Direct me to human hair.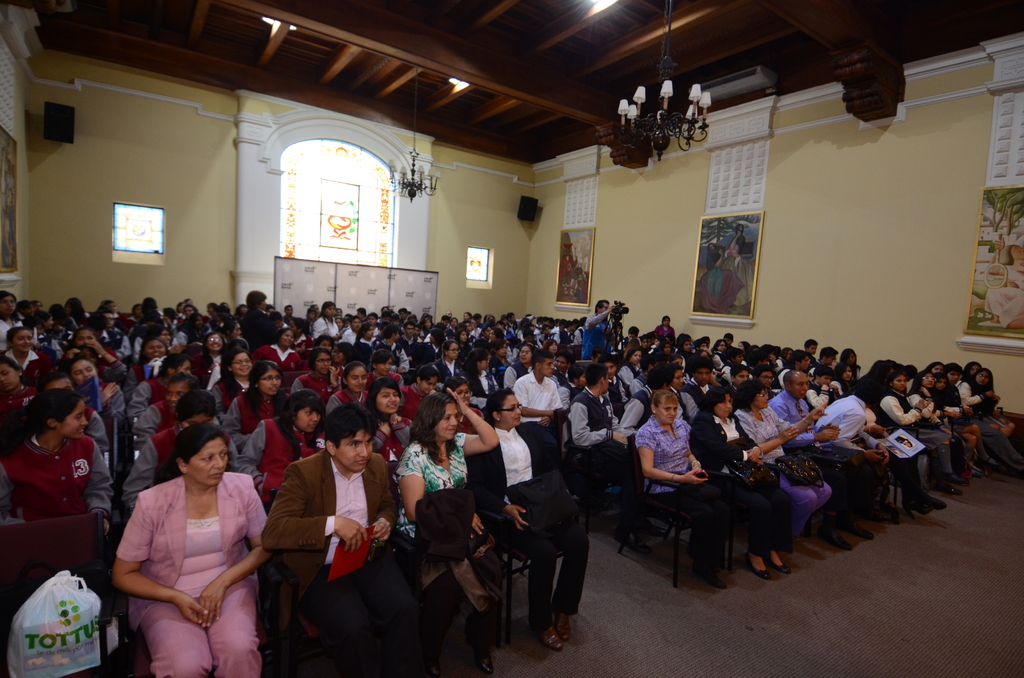
Direction: 595:299:609:314.
